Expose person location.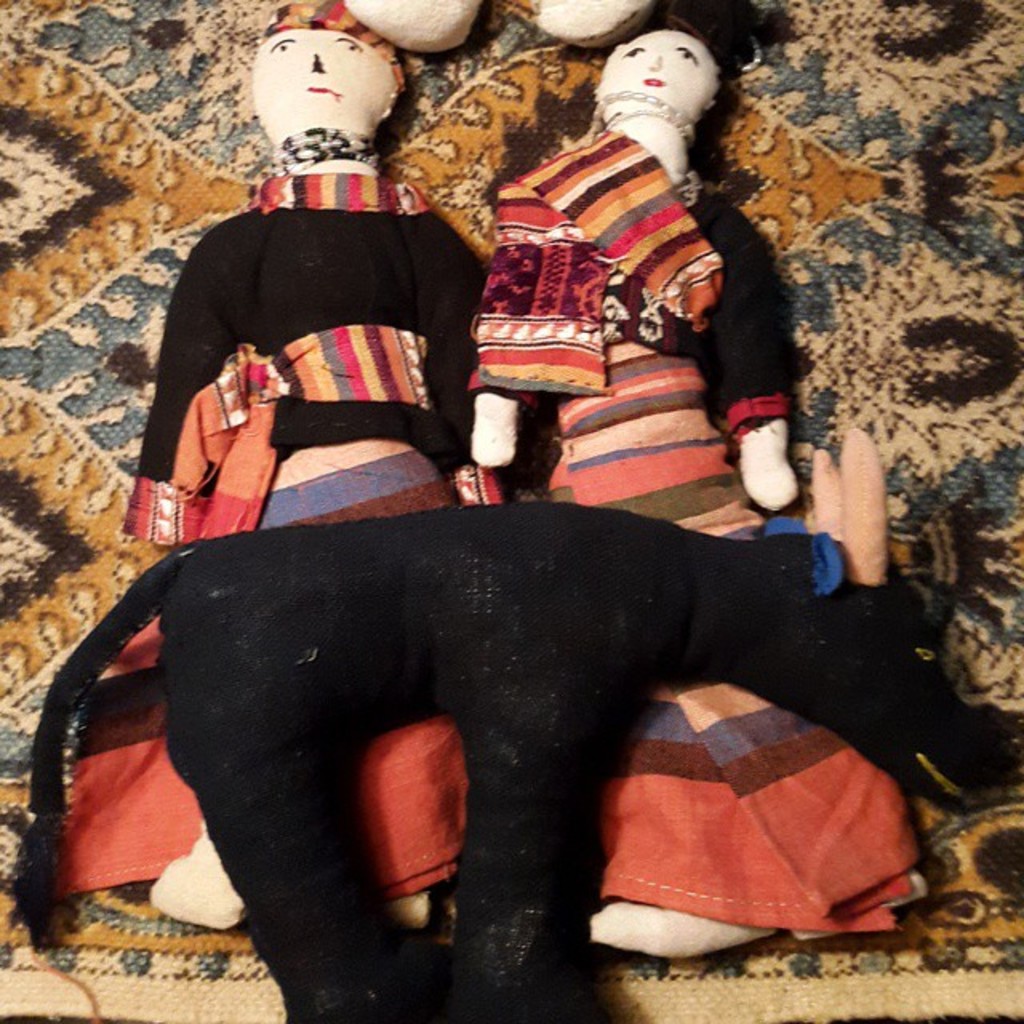
Exposed at 58/0/490/928.
